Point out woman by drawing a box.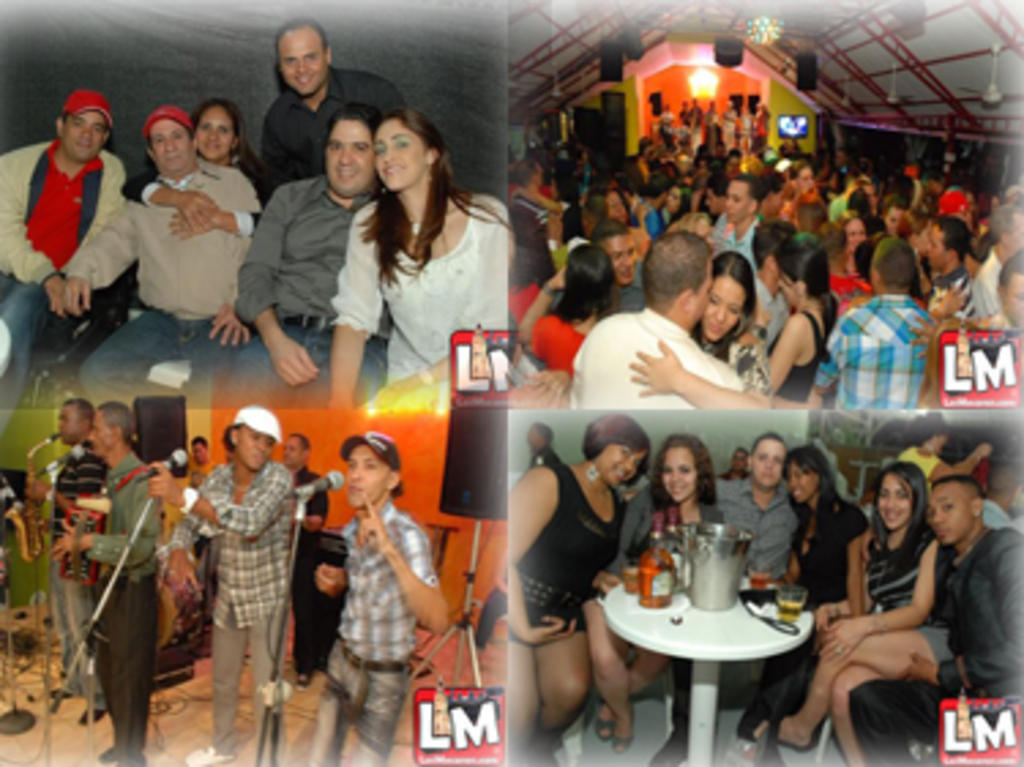
<region>827, 216, 860, 314</region>.
